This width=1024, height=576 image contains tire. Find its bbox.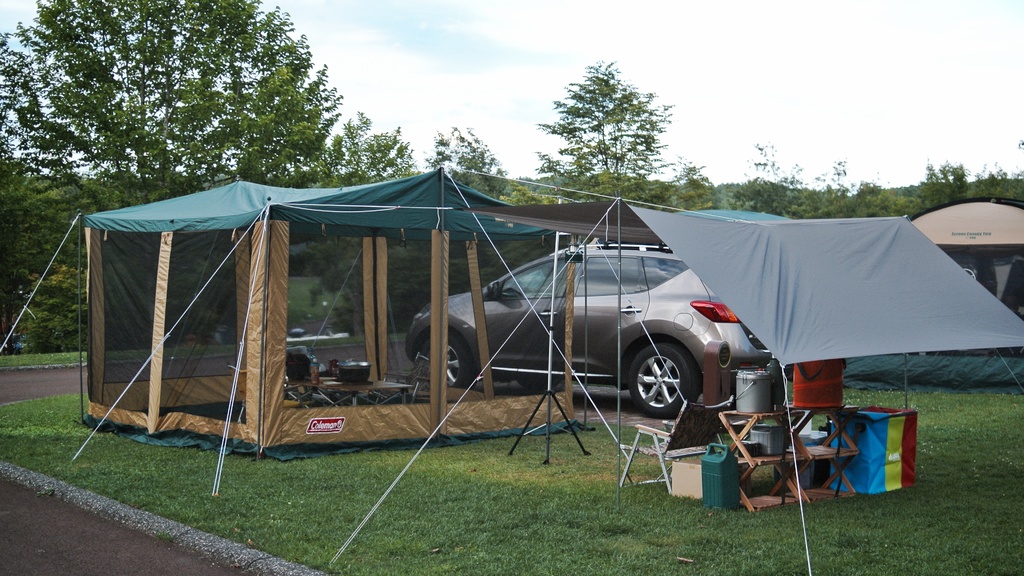
417:334:470:389.
